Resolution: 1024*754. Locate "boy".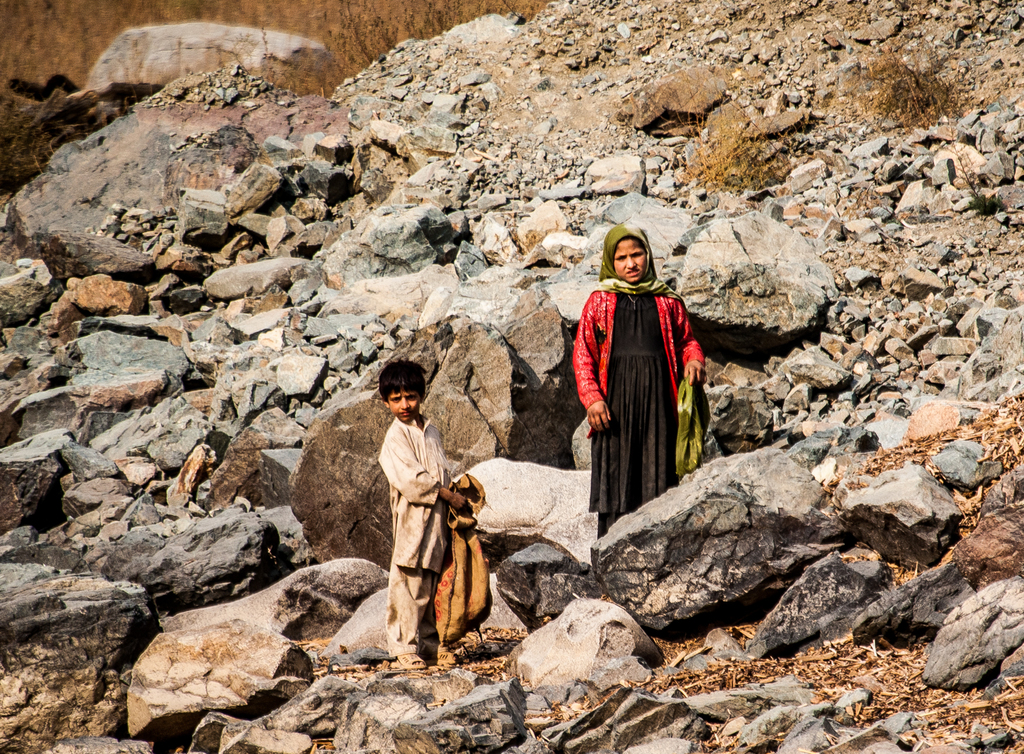
detection(353, 355, 489, 652).
